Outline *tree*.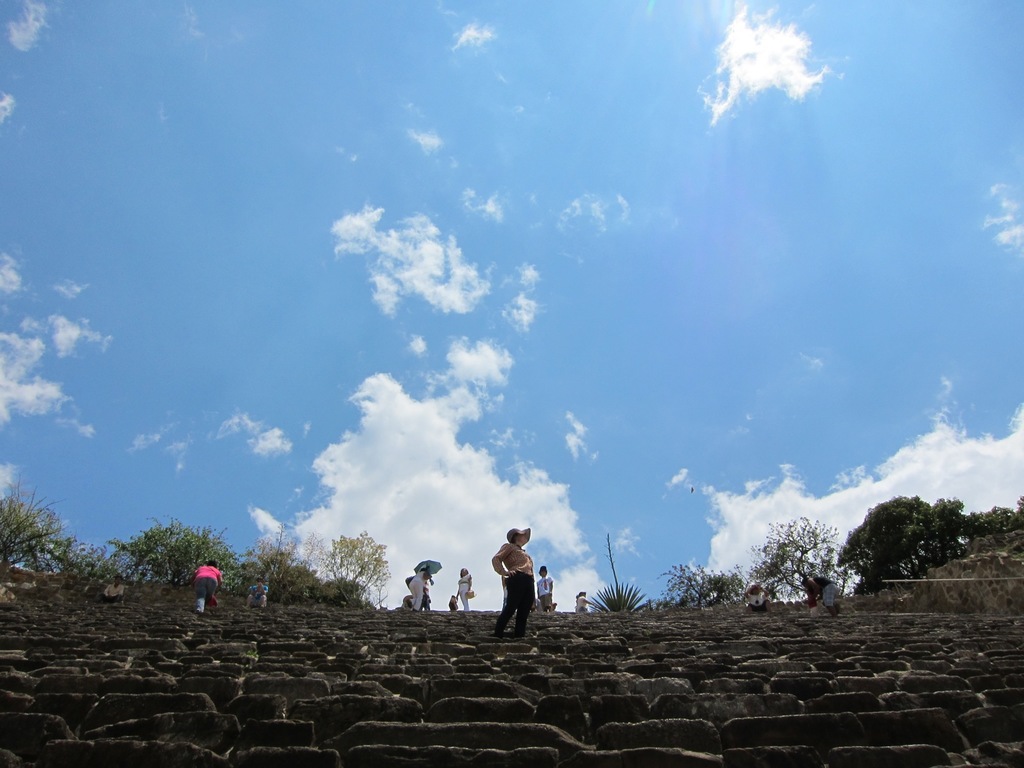
Outline: left=230, top=557, right=262, bottom=595.
